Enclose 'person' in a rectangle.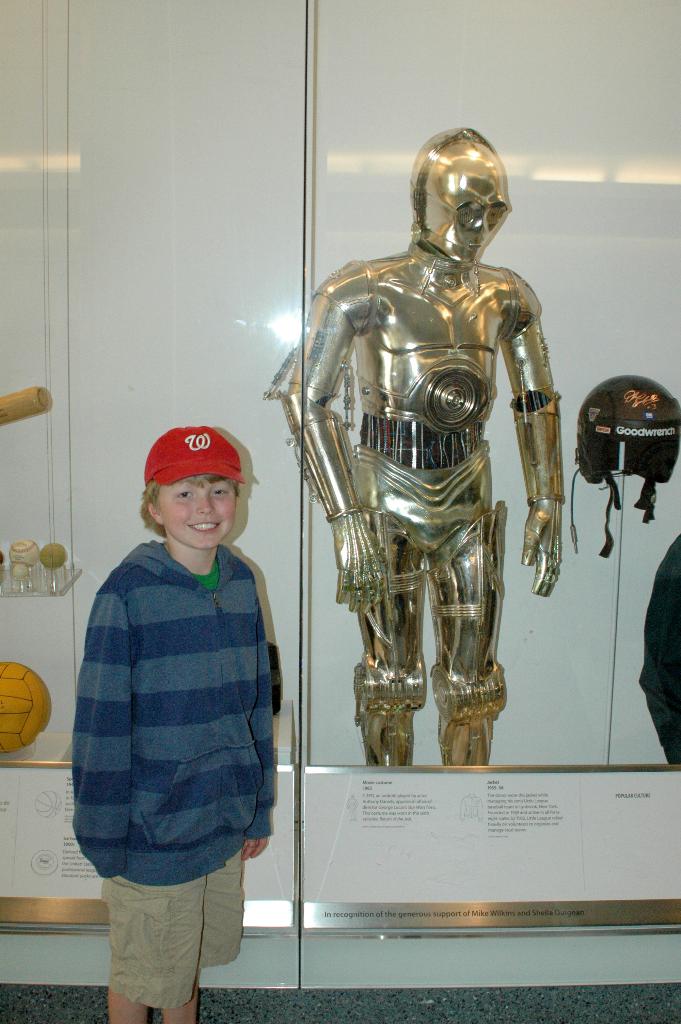
<region>268, 123, 575, 765</region>.
